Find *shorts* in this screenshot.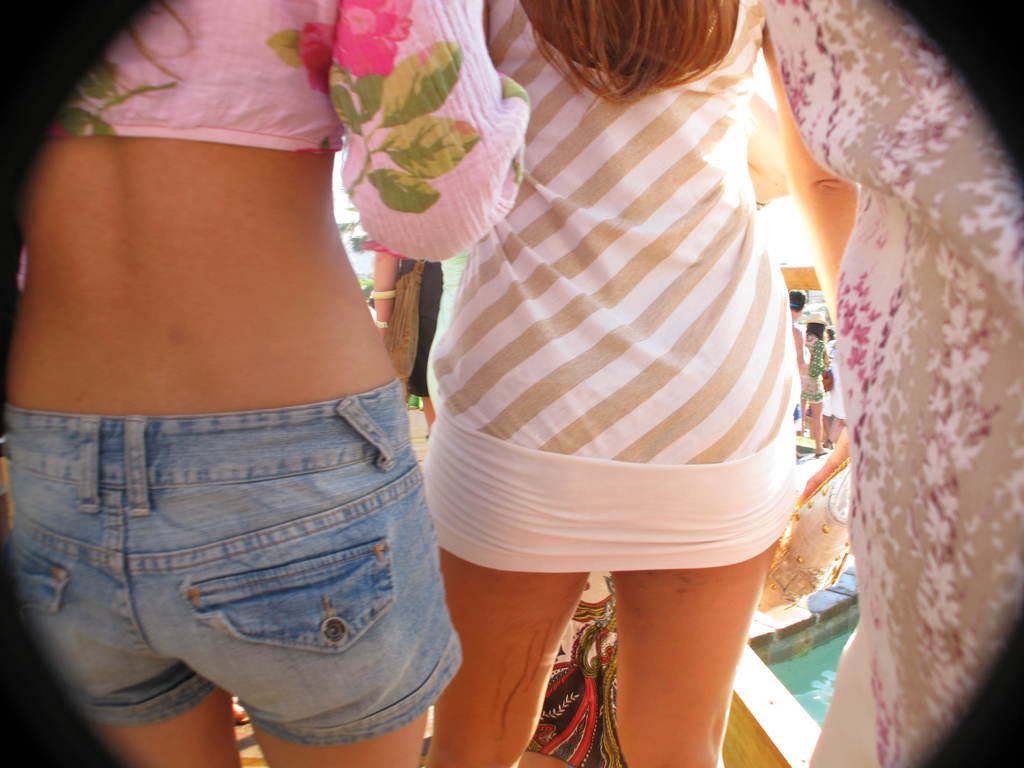
The bounding box for *shorts* is detection(1, 403, 405, 758).
